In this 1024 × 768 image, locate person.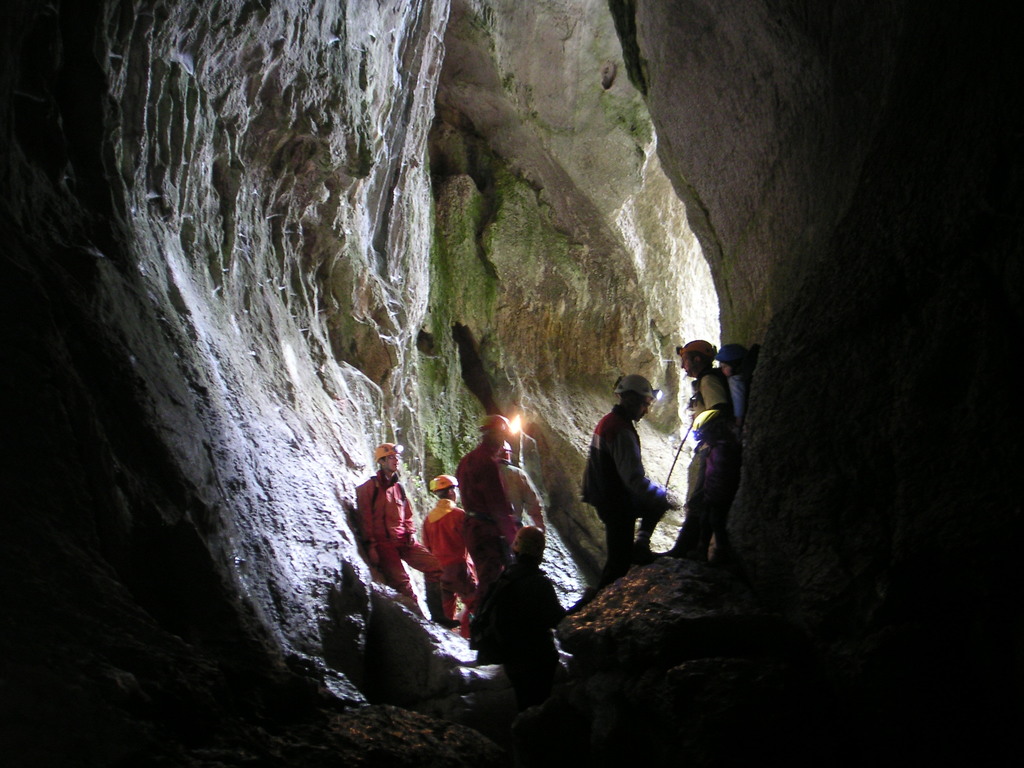
Bounding box: 488,441,547,534.
